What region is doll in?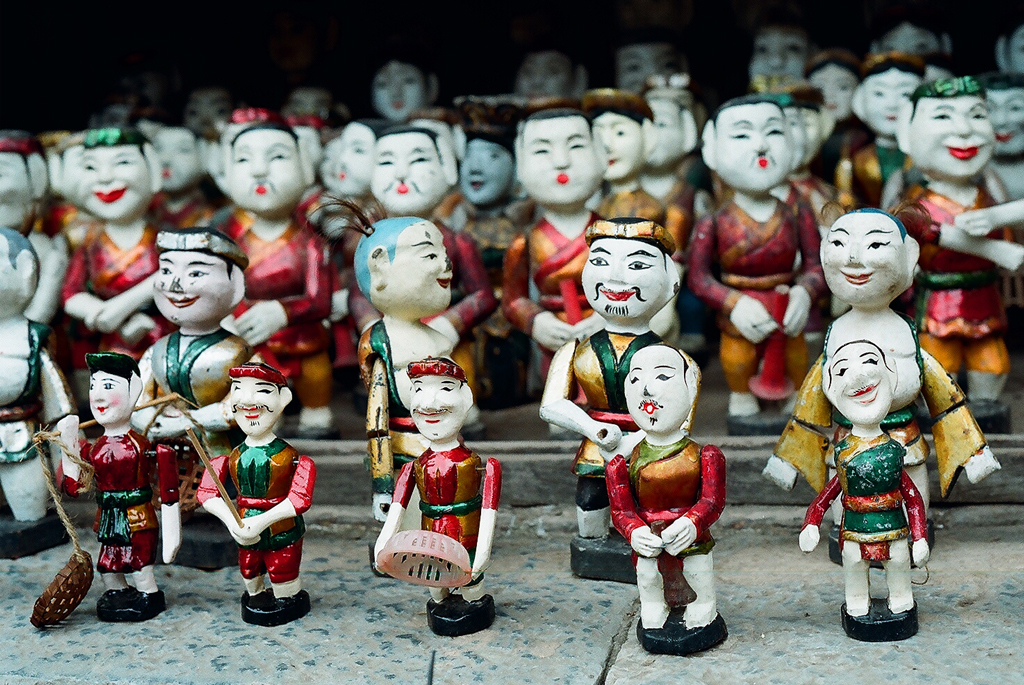
<region>225, 111, 328, 441</region>.
